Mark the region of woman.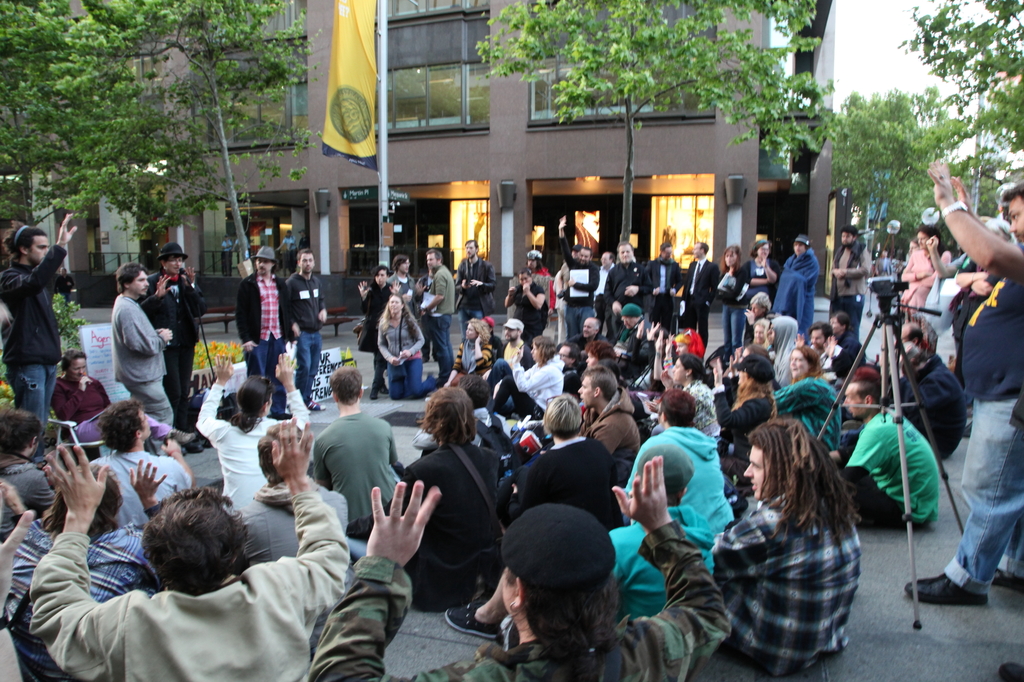
Region: 51,342,195,453.
